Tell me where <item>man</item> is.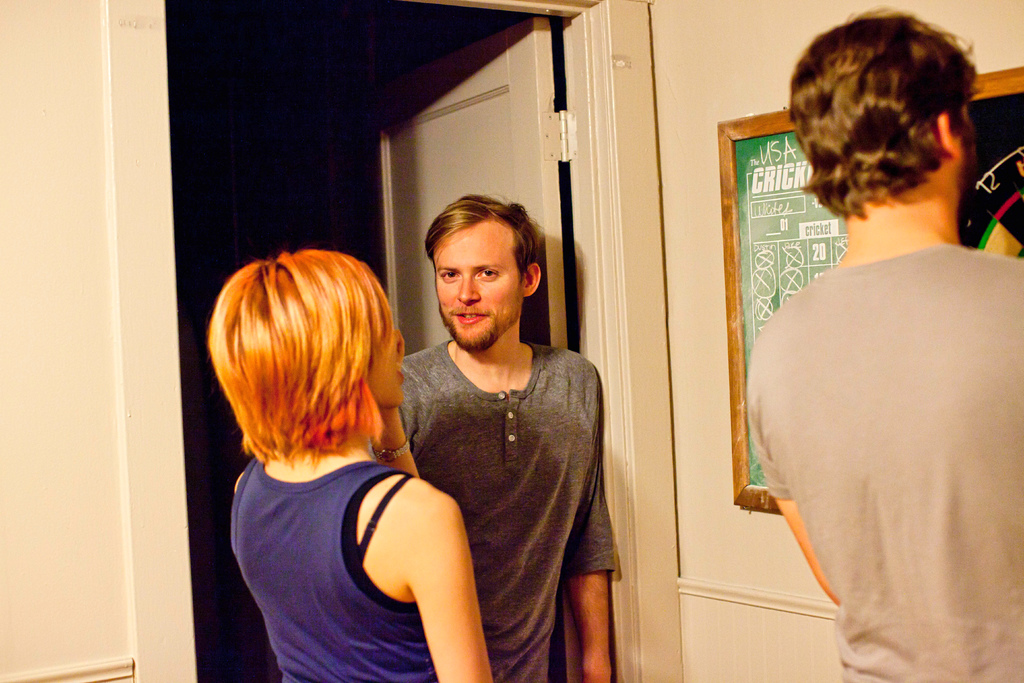
<item>man</item> is at {"left": 387, "top": 188, "right": 643, "bottom": 682}.
